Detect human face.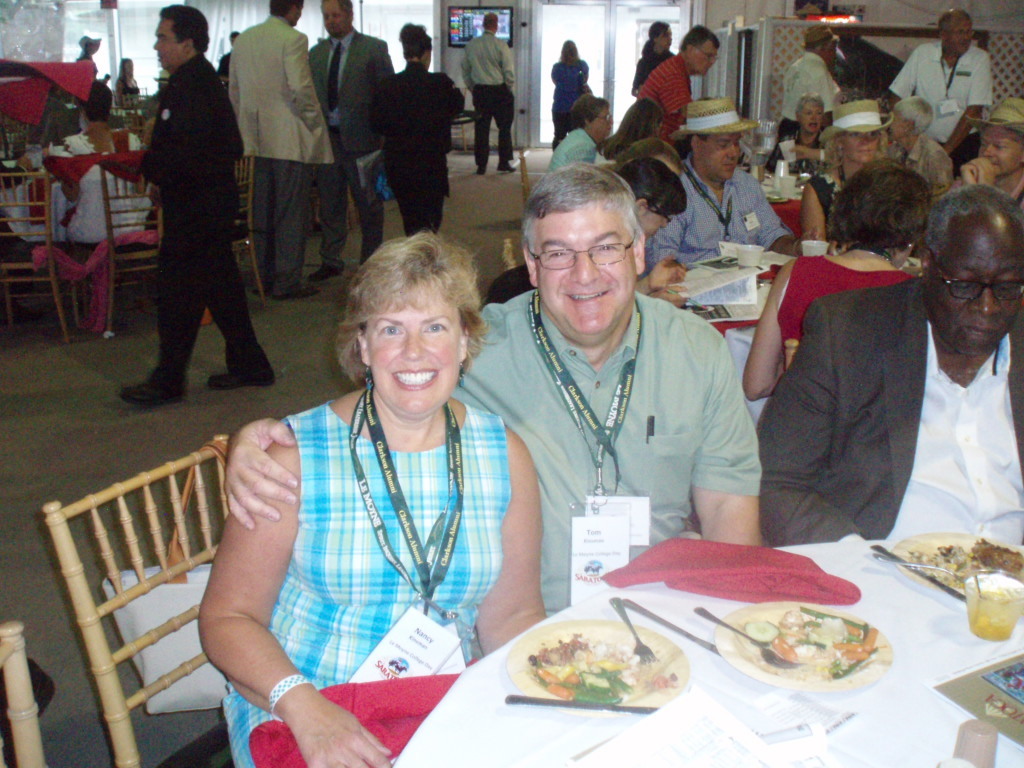
Detected at bbox=[323, 2, 355, 39].
